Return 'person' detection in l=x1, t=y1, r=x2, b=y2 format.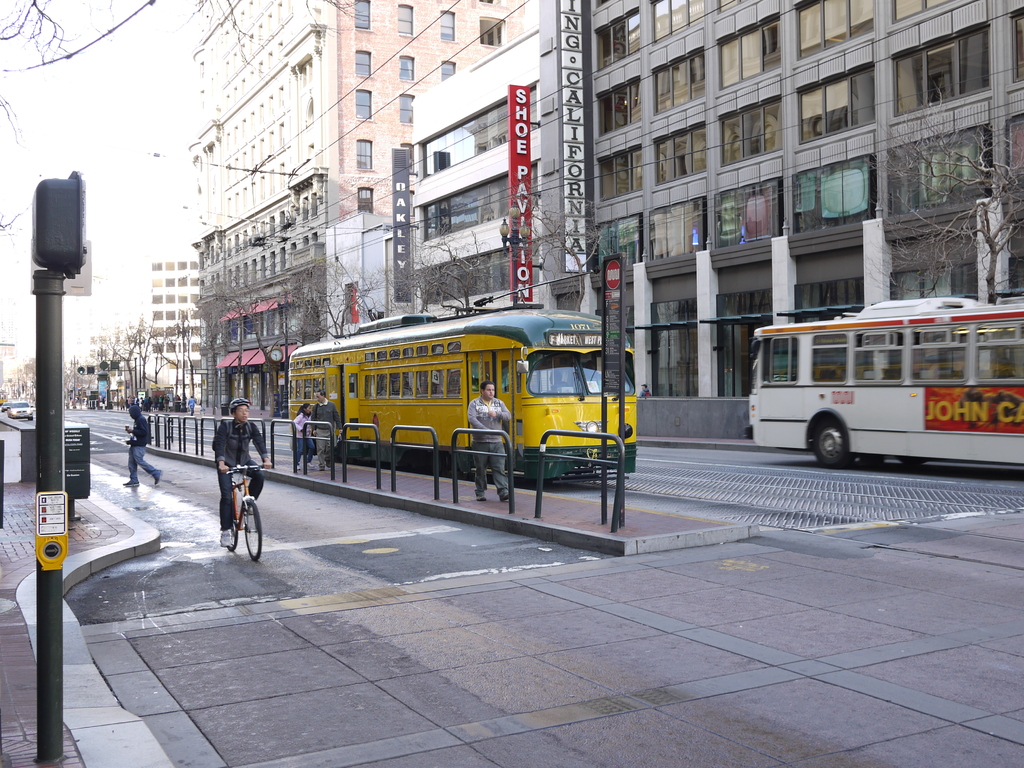
l=314, t=387, r=338, b=471.
